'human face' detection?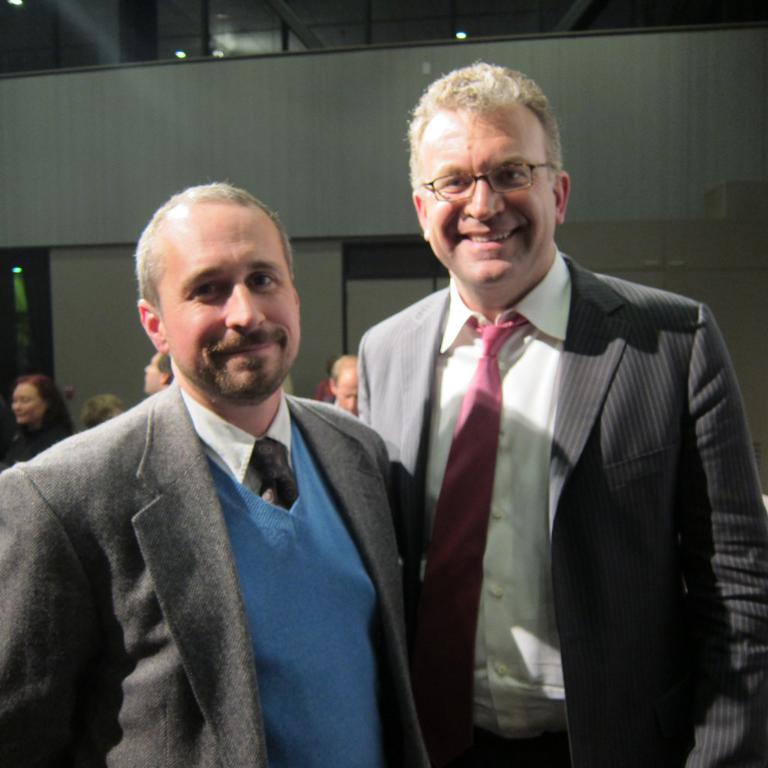
BBox(335, 373, 359, 416)
